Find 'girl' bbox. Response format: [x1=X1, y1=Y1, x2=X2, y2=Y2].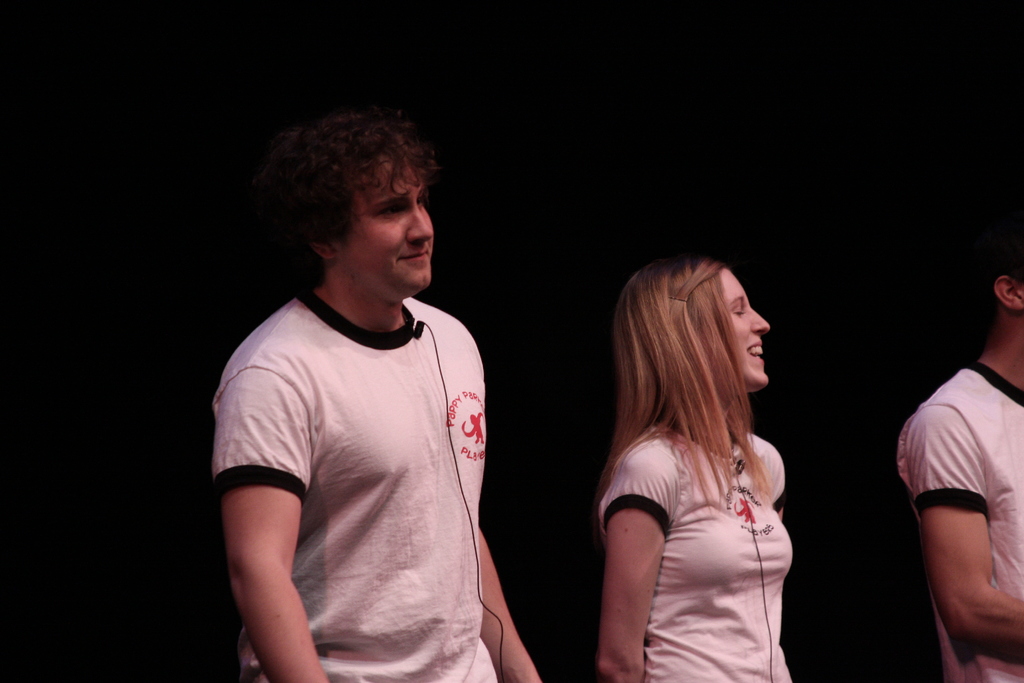
[x1=589, y1=255, x2=798, y2=682].
